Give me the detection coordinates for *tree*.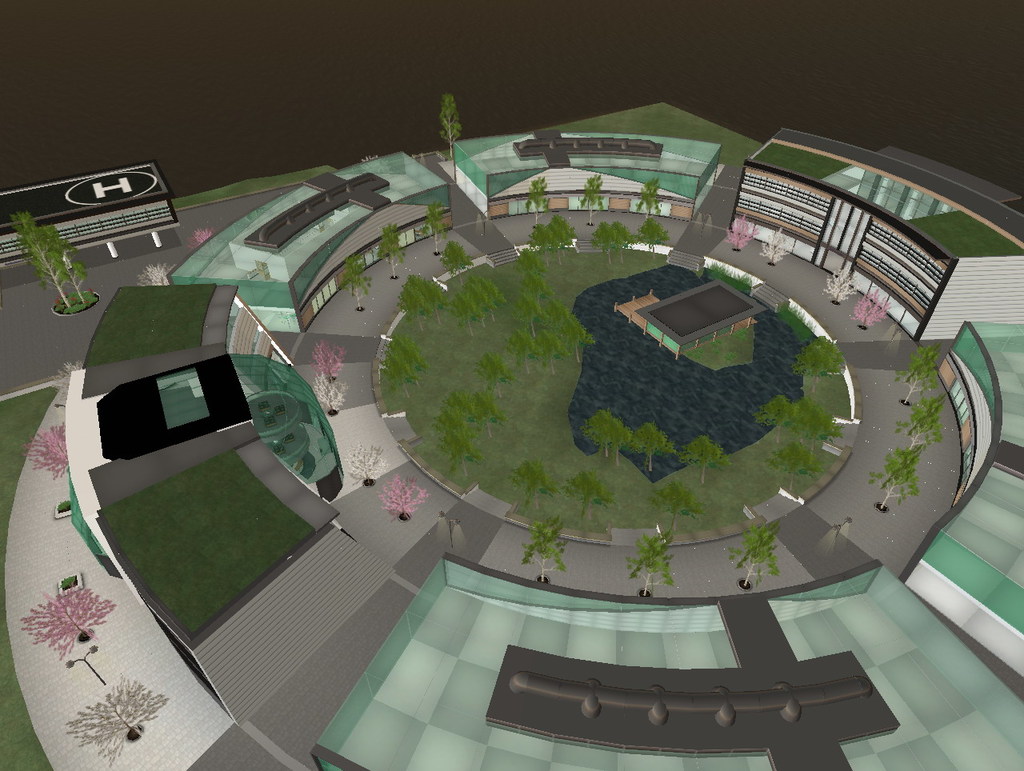
bbox(511, 461, 560, 507).
